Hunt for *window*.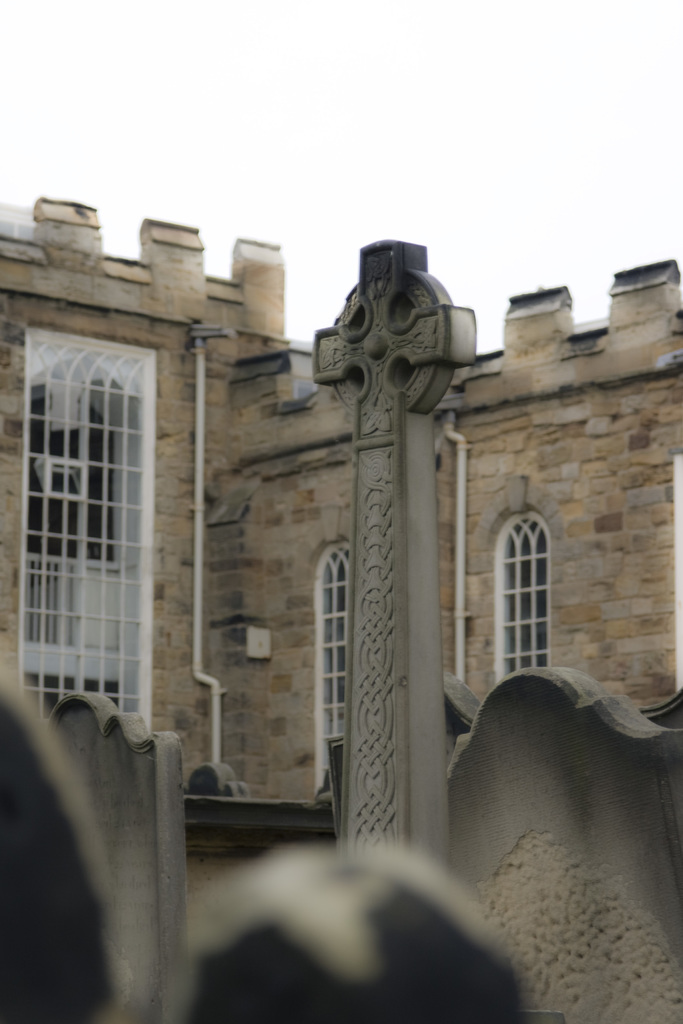
Hunted down at 491/518/554/686.
